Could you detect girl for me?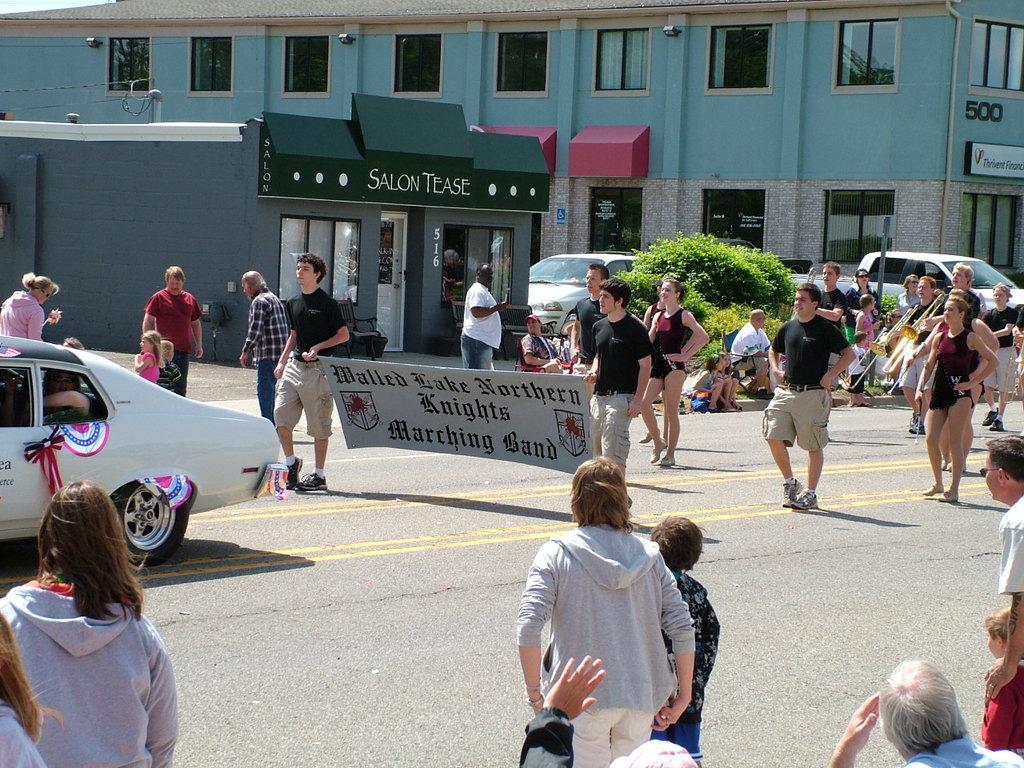
Detection result: l=132, t=328, r=160, b=386.
